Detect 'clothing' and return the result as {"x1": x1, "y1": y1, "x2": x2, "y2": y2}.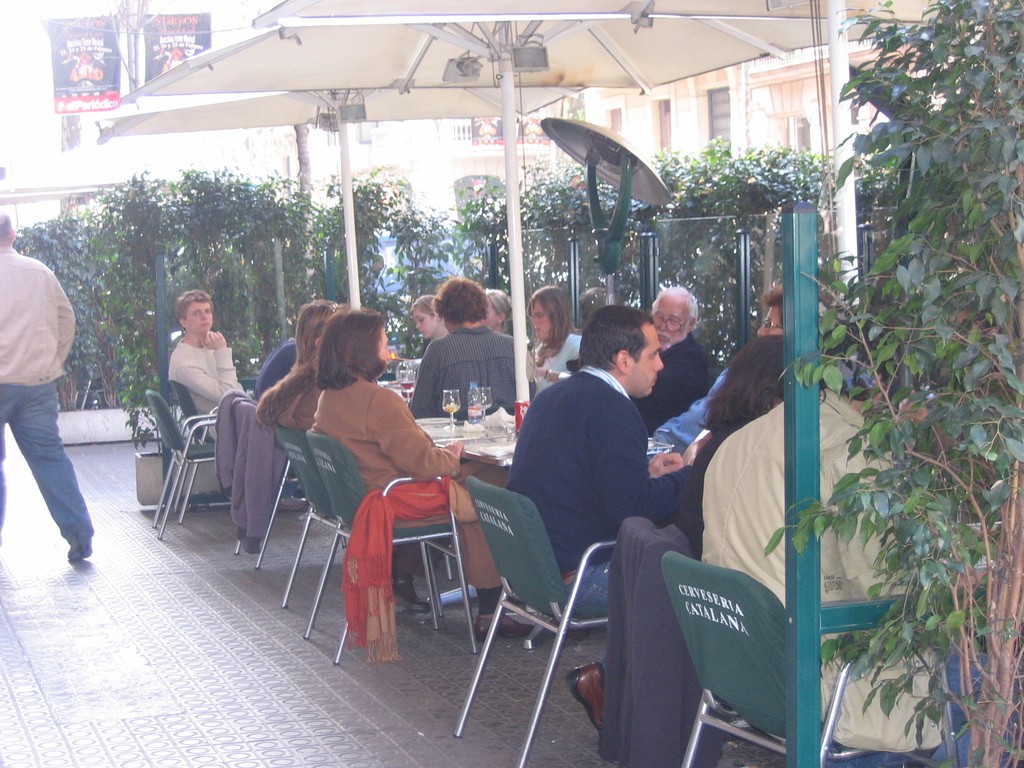
{"x1": 246, "y1": 330, "x2": 297, "y2": 408}.
